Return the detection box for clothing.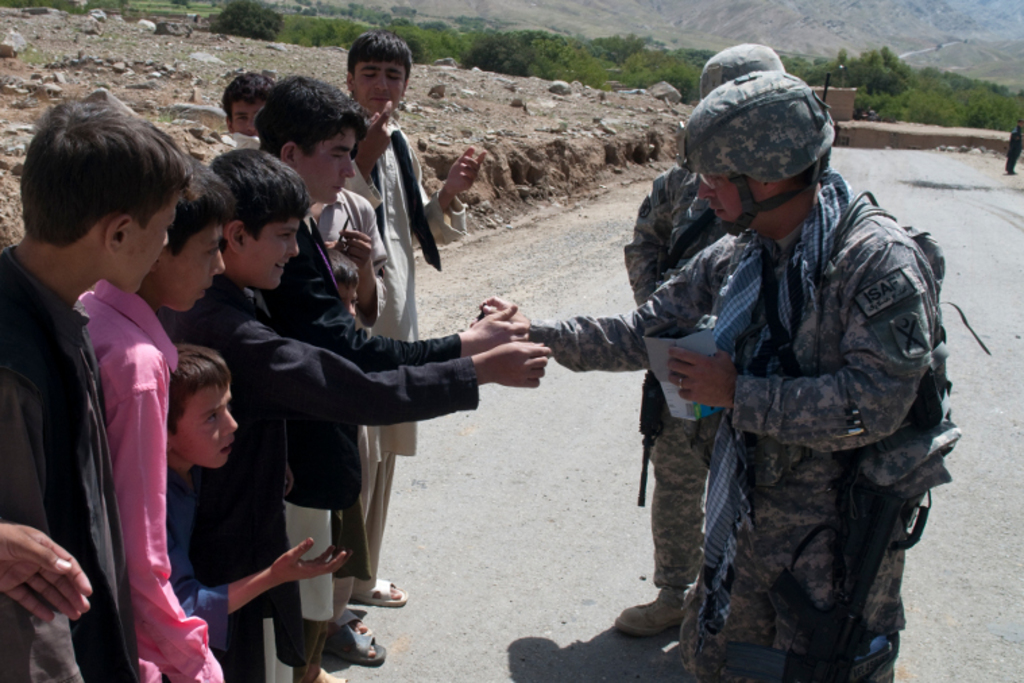
detection(0, 242, 136, 682).
